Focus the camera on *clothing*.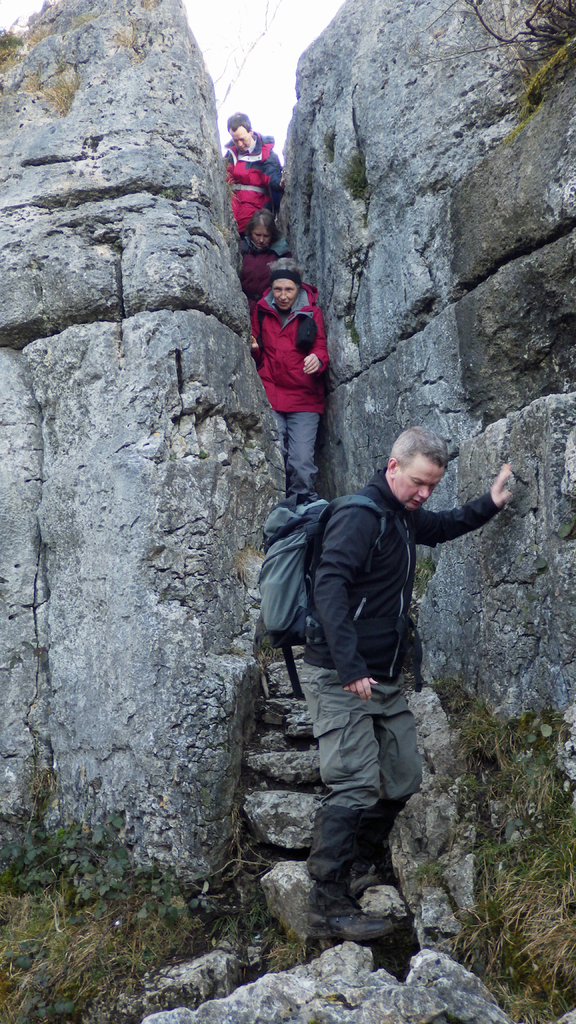
Focus region: BBox(237, 244, 273, 312).
